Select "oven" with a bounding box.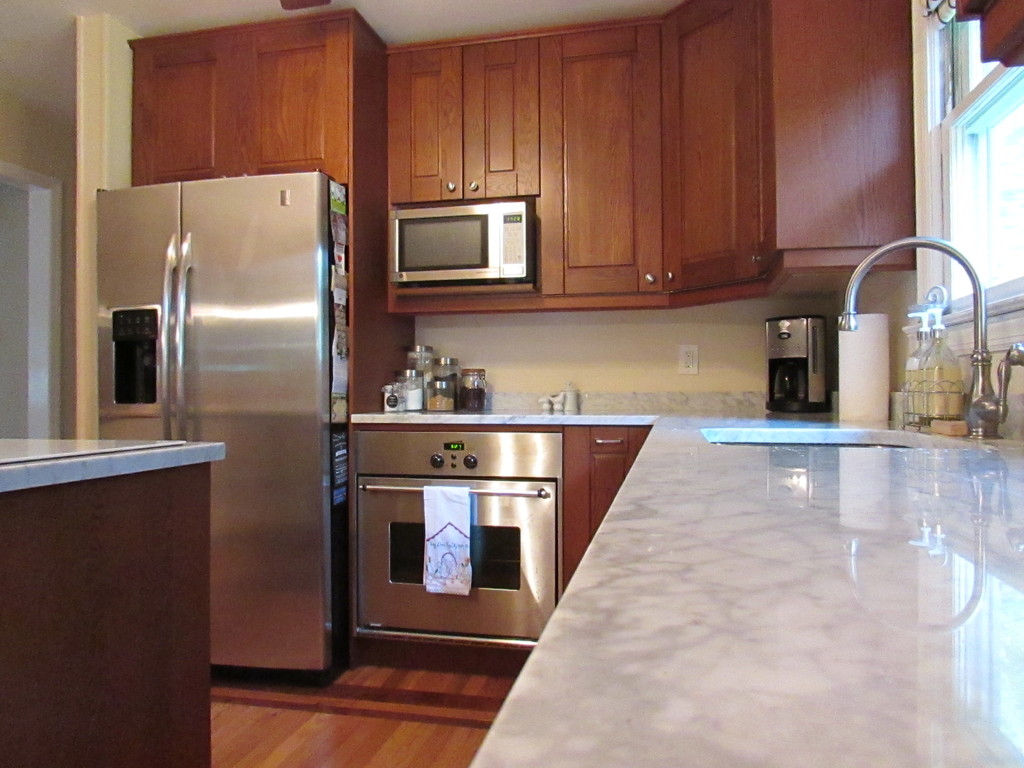
Rect(390, 189, 529, 285).
